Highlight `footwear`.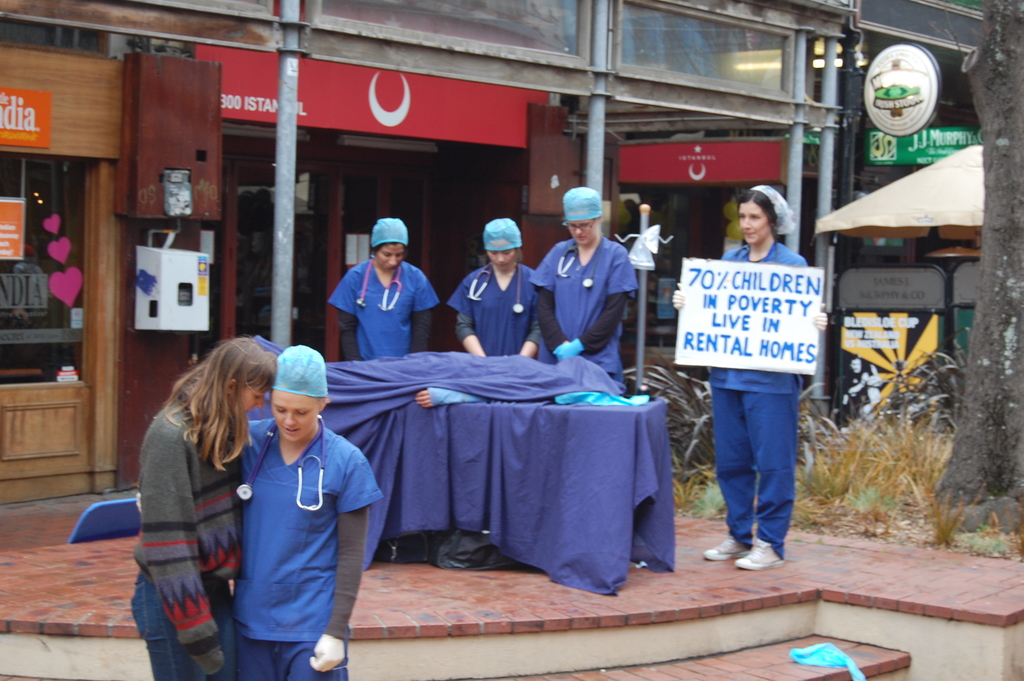
Highlighted region: 700/534/748/561.
